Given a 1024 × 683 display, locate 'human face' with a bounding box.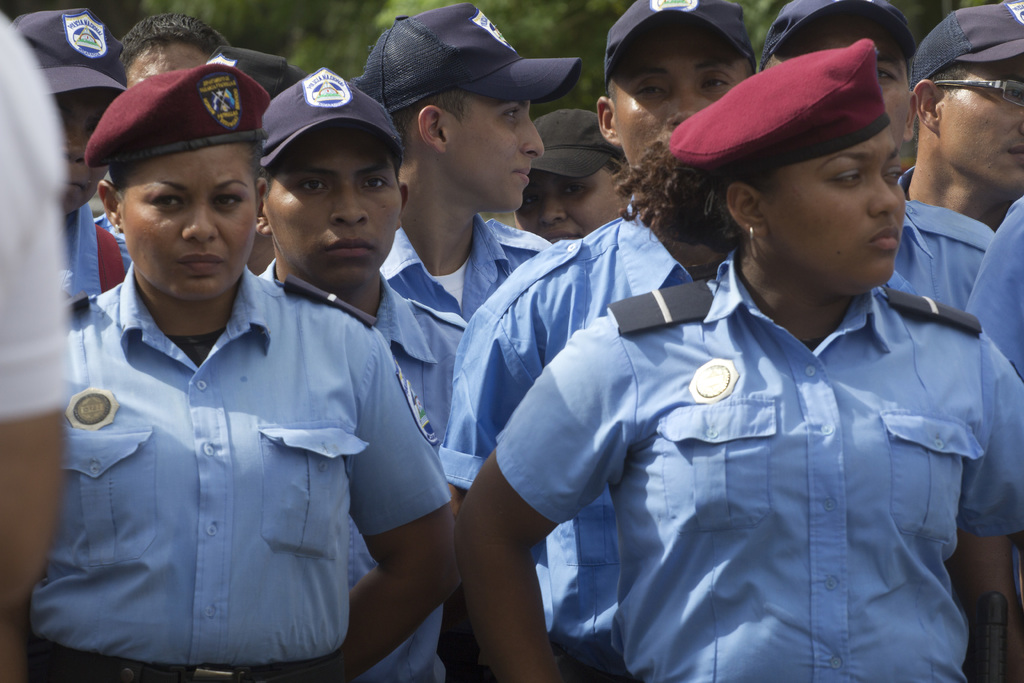
Located: locate(614, 17, 749, 168).
